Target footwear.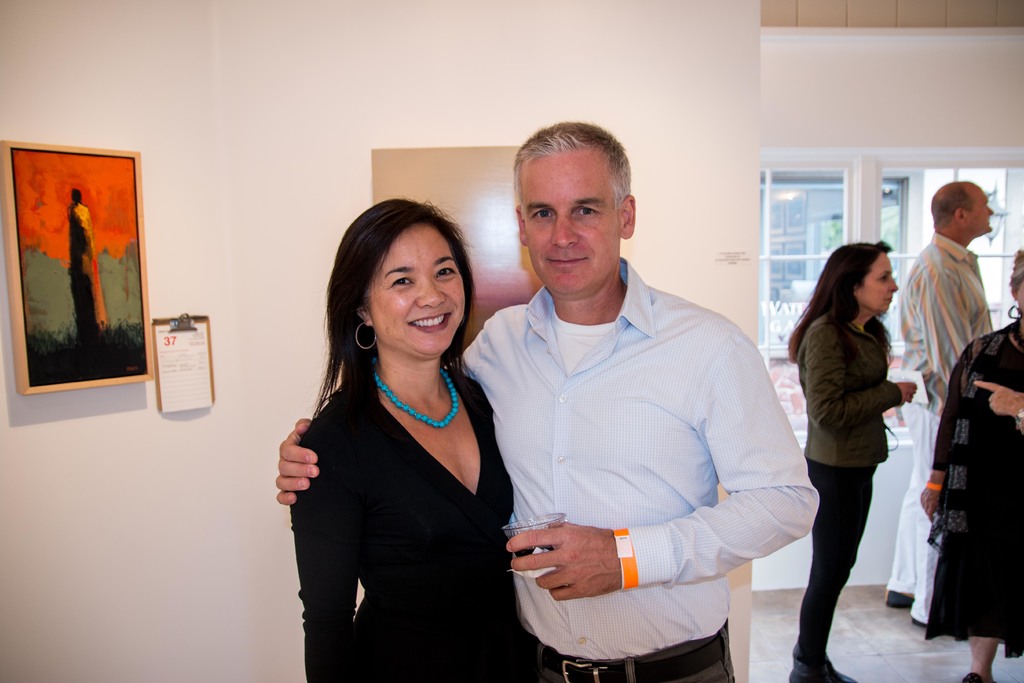
Target region: {"left": 883, "top": 592, "right": 914, "bottom": 609}.
